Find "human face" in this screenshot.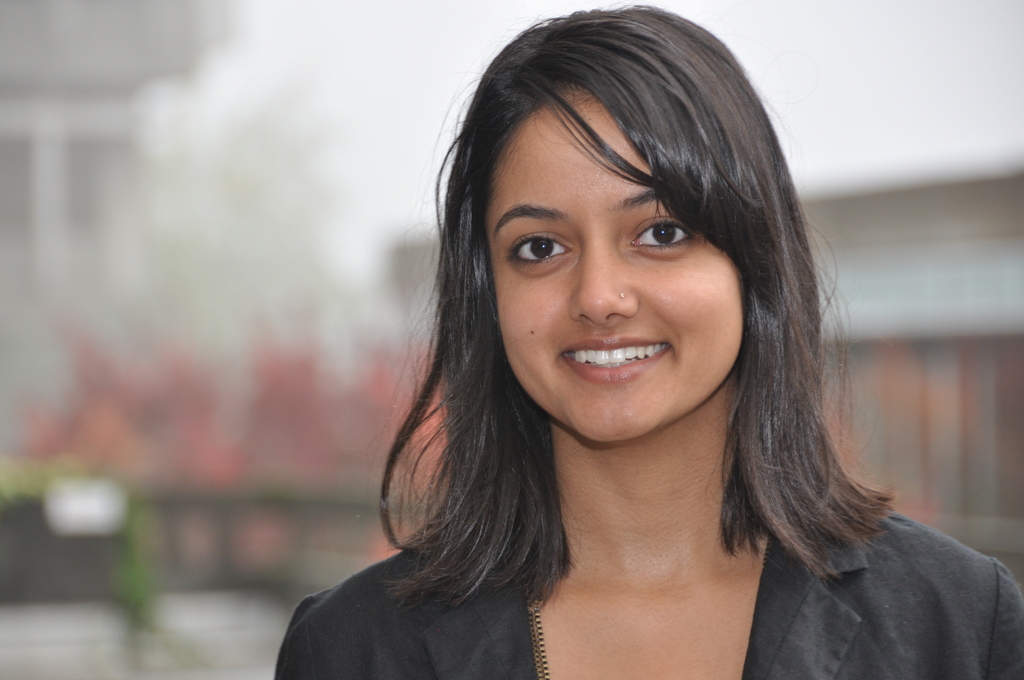
The bounding box for "human face" is crop(482, 84, 743, 441).
